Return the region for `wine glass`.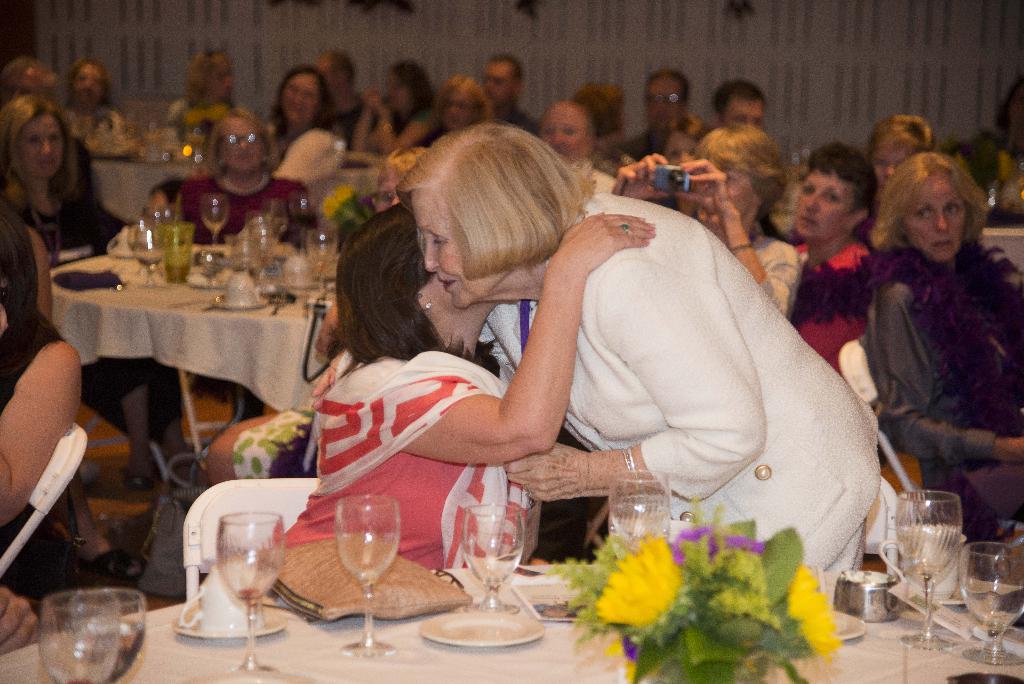
<bbox>73, 596, 148, 683</bbox>.
